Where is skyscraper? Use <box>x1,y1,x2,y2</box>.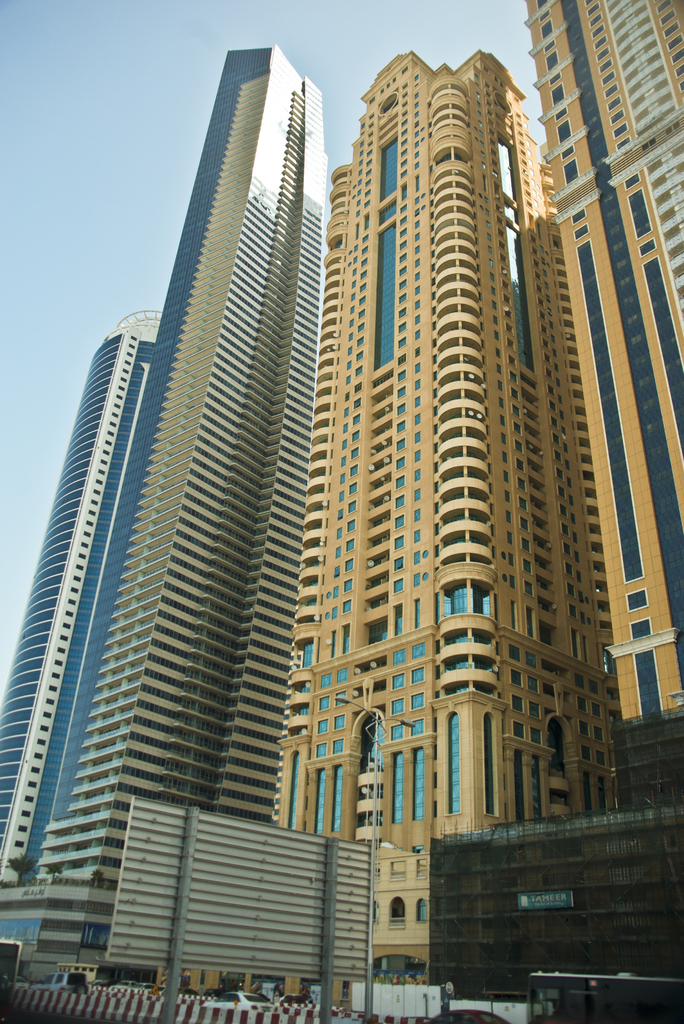
<box>528,0,683,820</box>.
